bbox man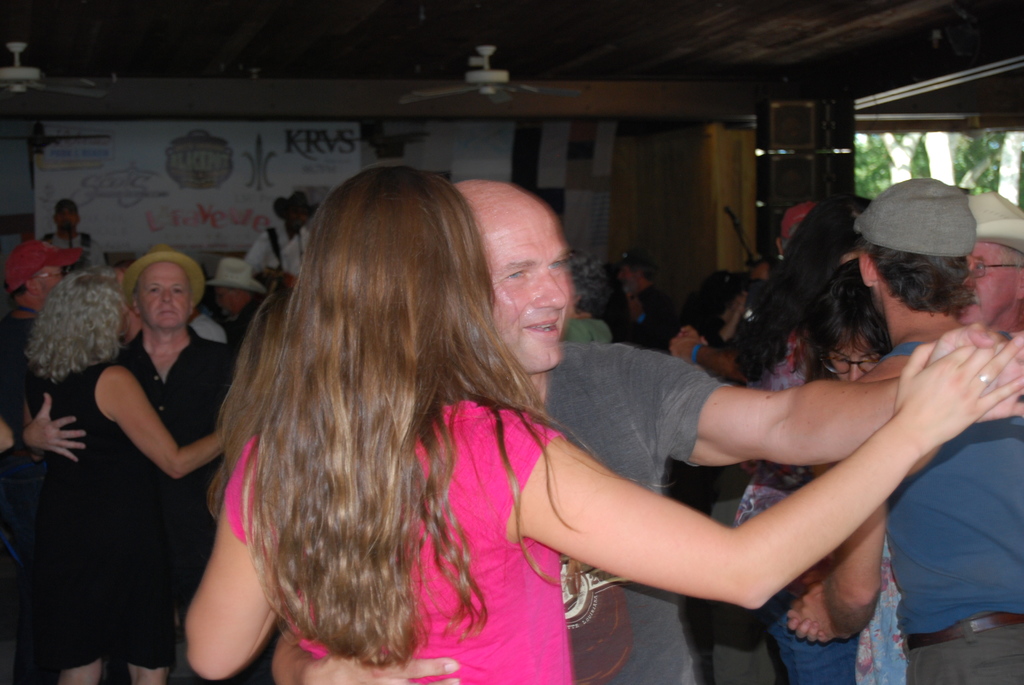
[x1=29, y1=239, x2=249, y2=659]
